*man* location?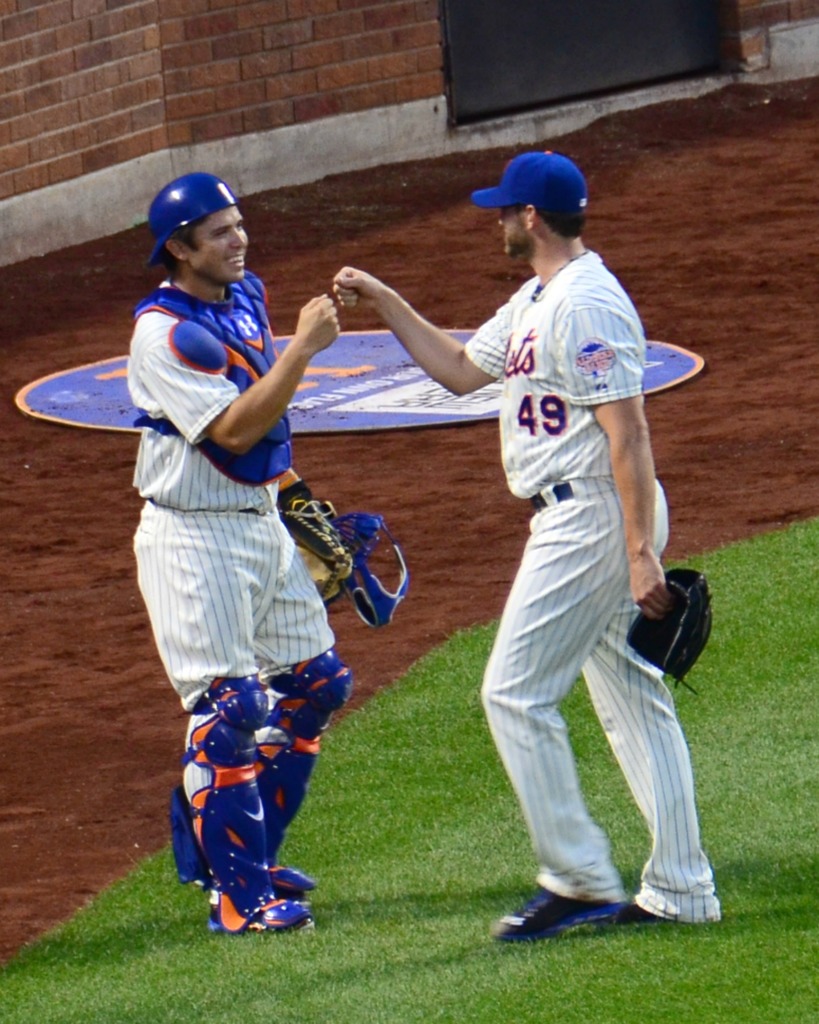
122:170:338:936
